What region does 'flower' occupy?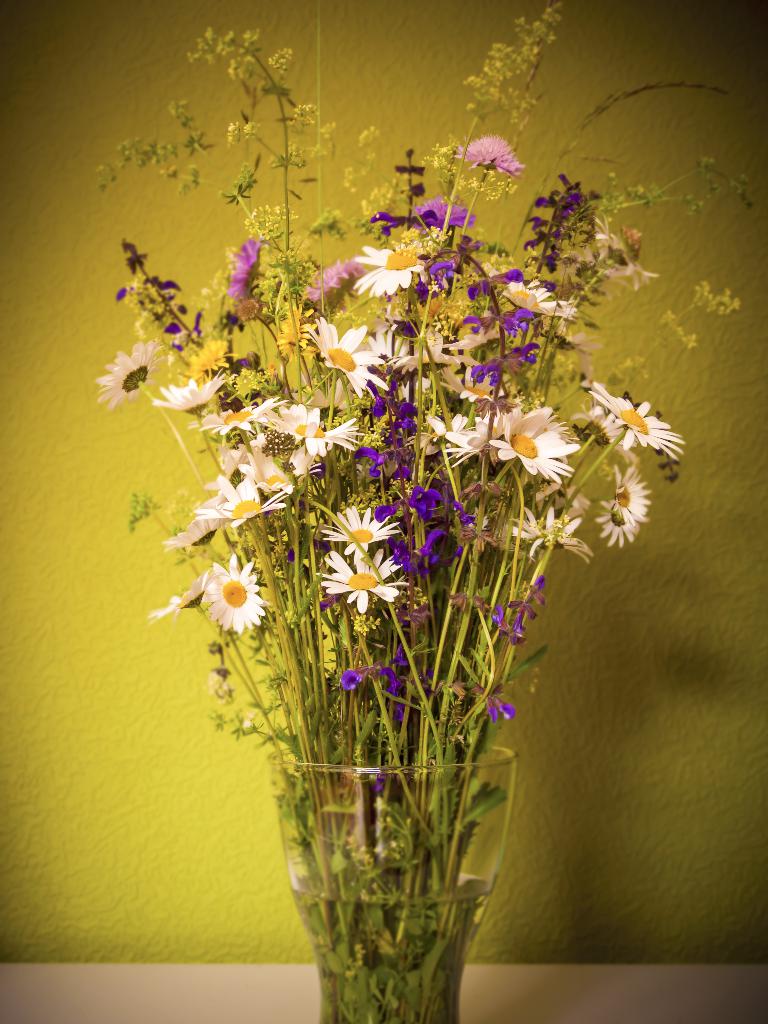
box=[184, 550, 271, 646].
